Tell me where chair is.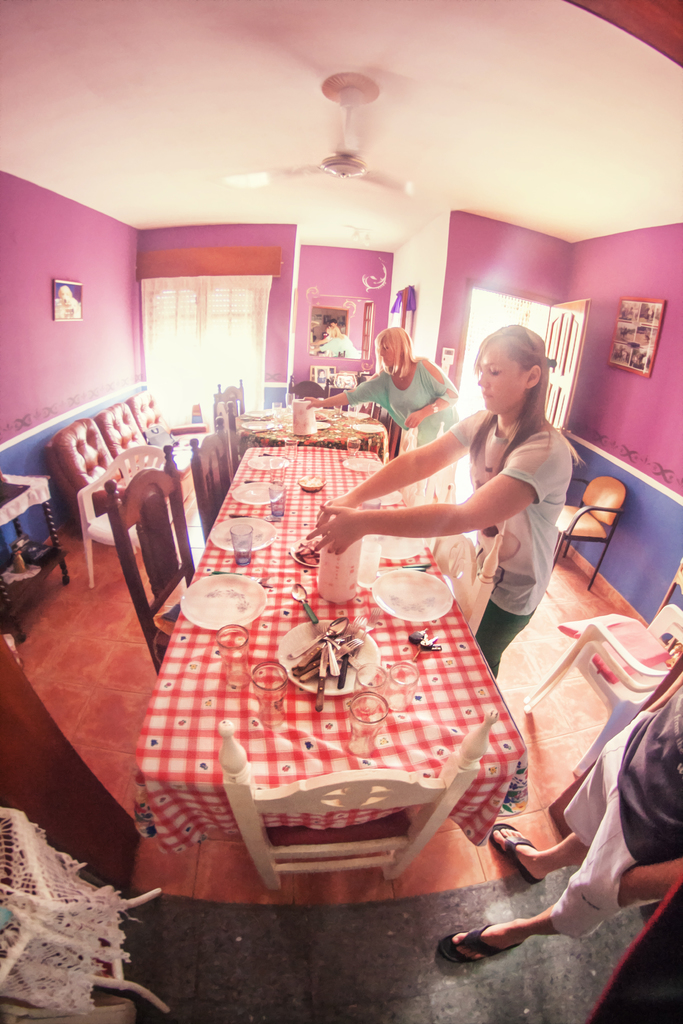
chair is at left=429, top=529, right=498, bottom=636.
